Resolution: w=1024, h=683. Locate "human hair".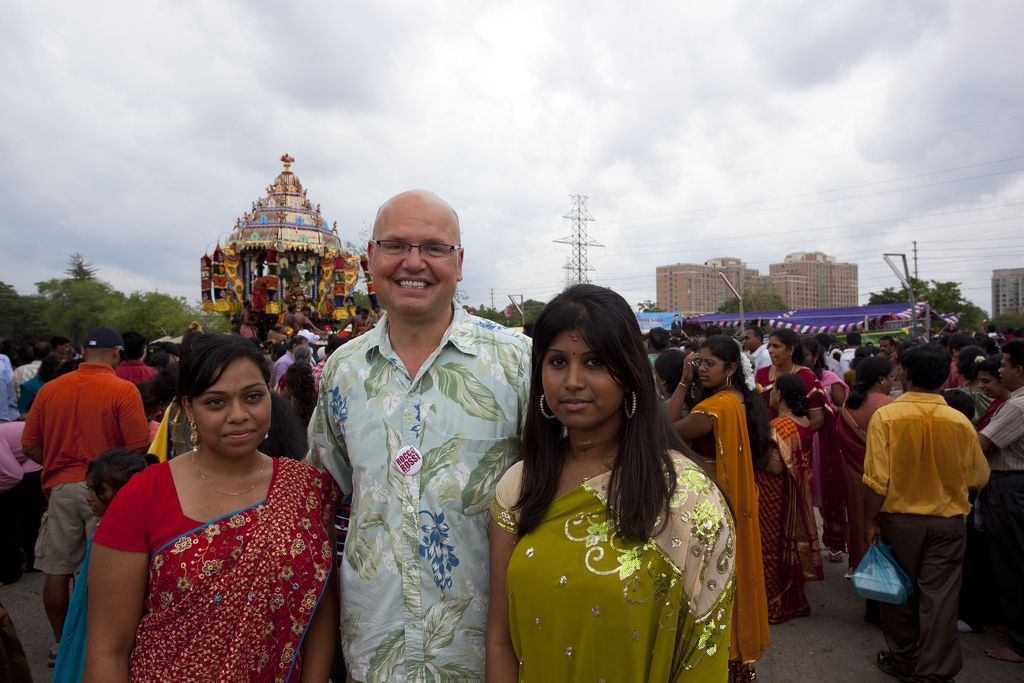
848:354:894:411.
